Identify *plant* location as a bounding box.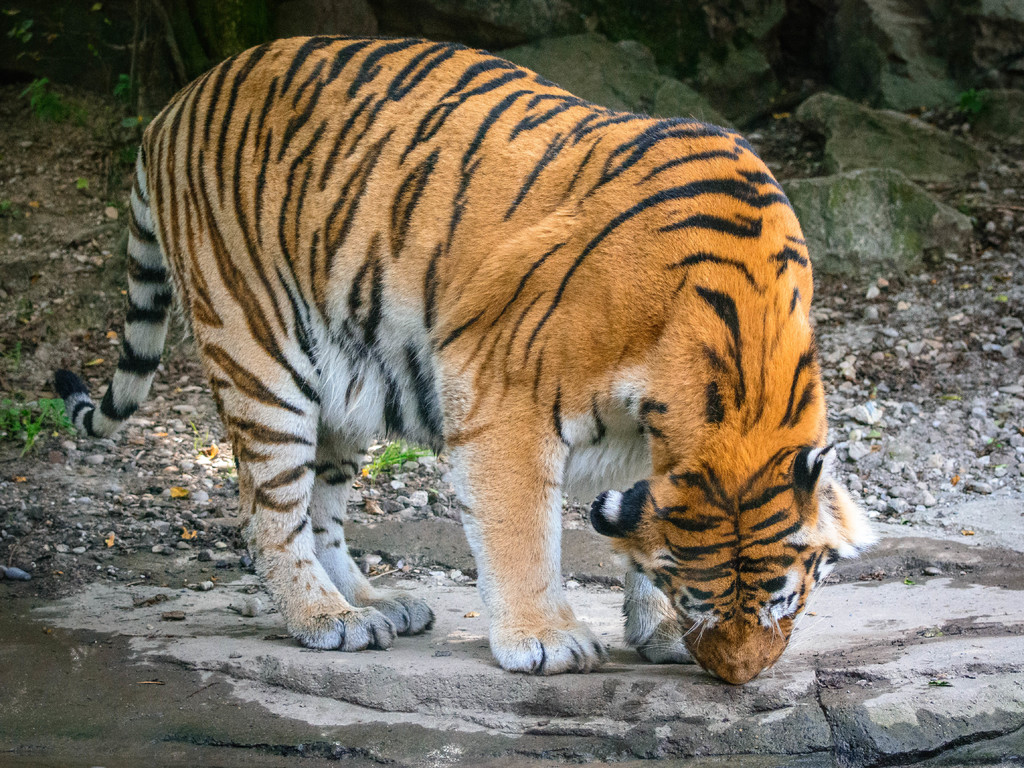
(0, 392, 74, 455).
